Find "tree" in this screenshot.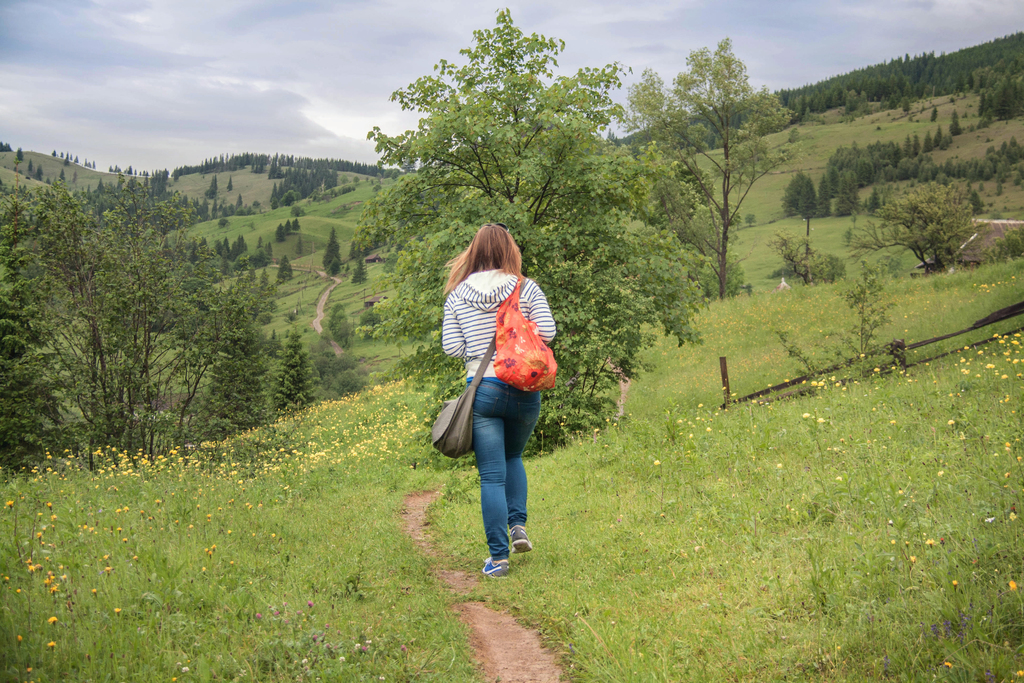
The bounding box for "tree" is pyautogui.locateOnScreen(324, 299, 351, 341).
